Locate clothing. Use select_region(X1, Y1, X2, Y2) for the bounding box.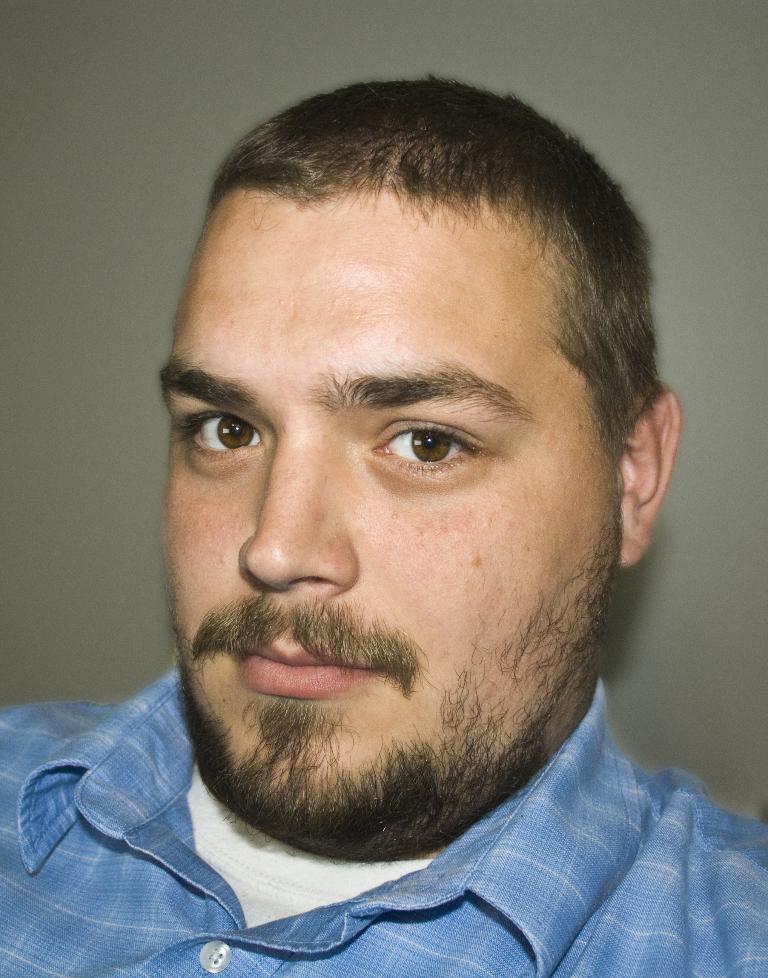
select_region(0, 674, 748, 957).
